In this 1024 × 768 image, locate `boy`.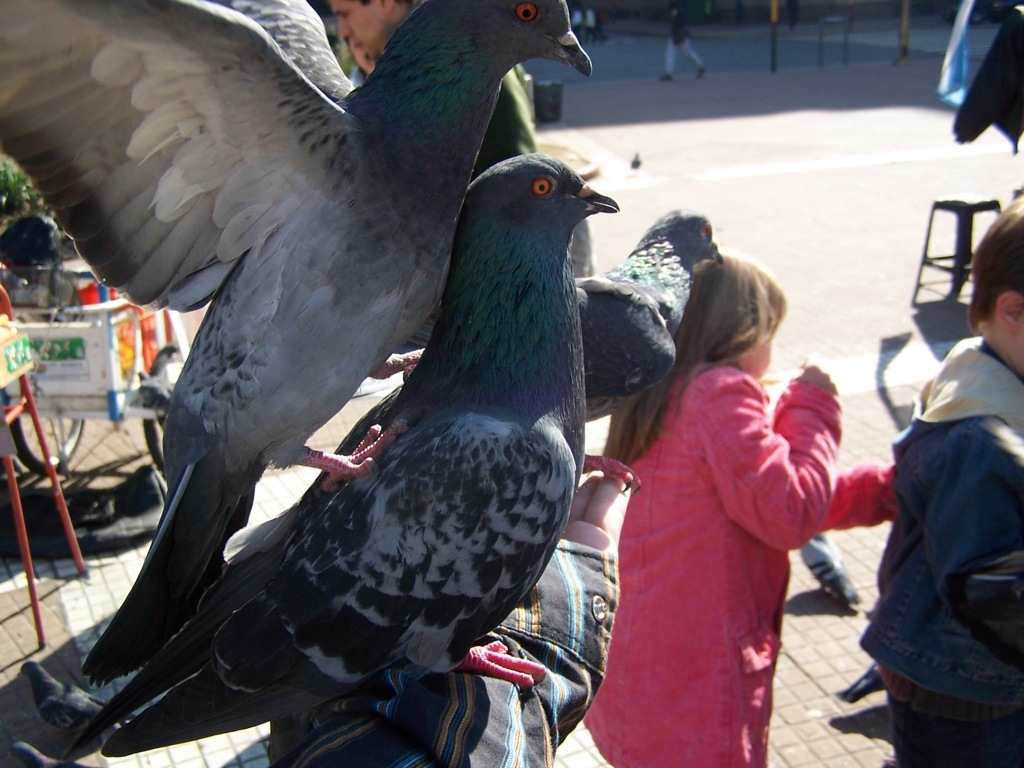
Bounding box: Rect(855, 191, 1023, 766).
